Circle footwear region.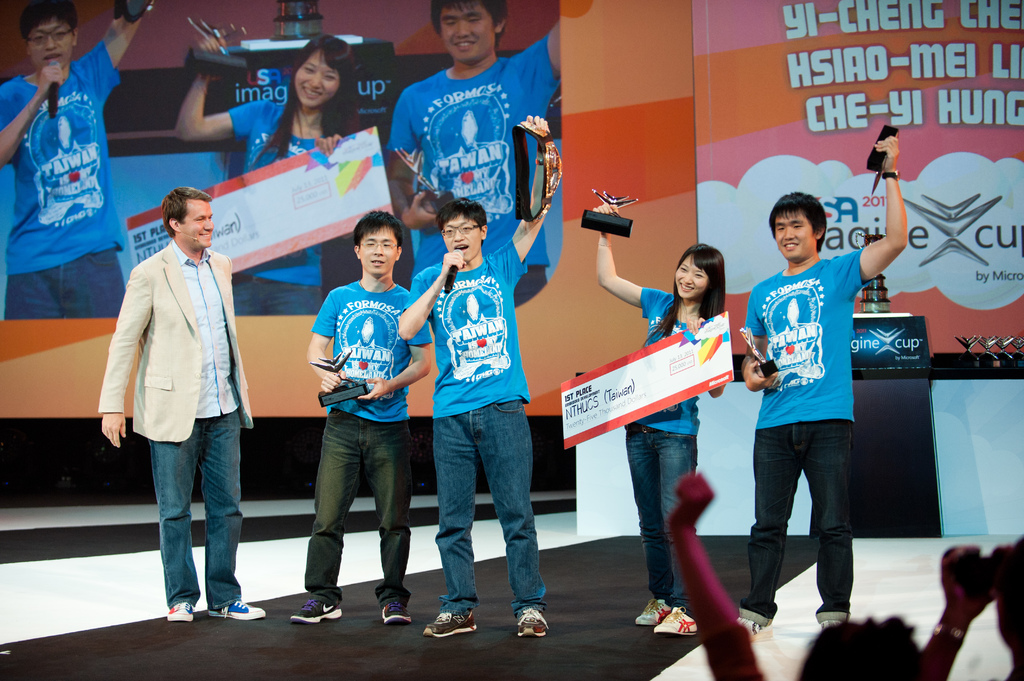
Region: select_region(378, 598, 414, 625).
